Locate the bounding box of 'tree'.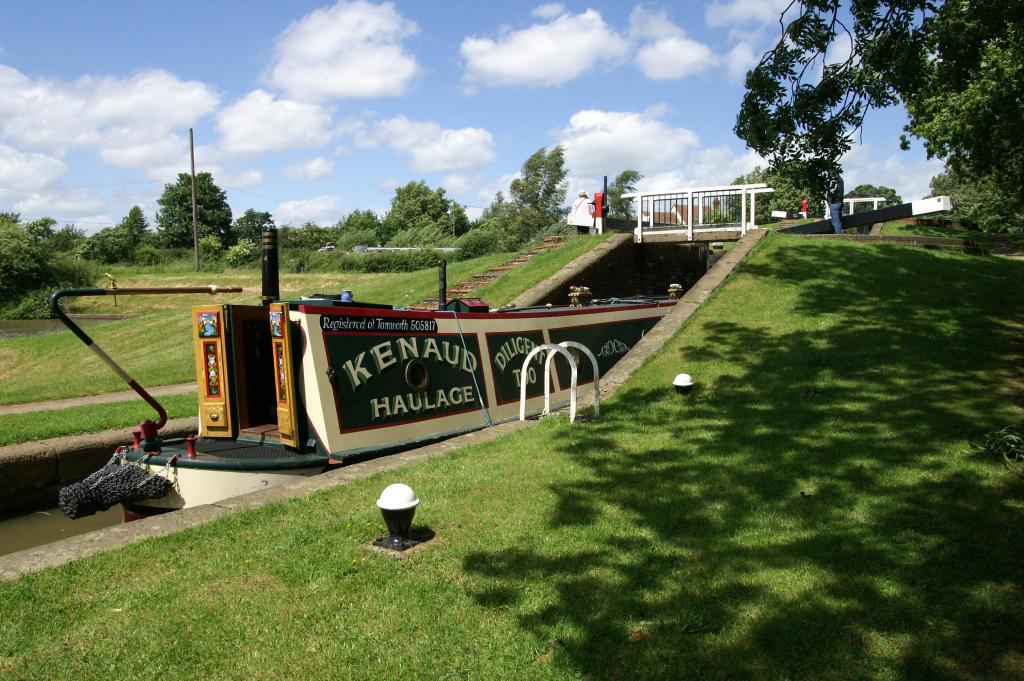
Bounding box: select_region(604, 167, 644, 220).
